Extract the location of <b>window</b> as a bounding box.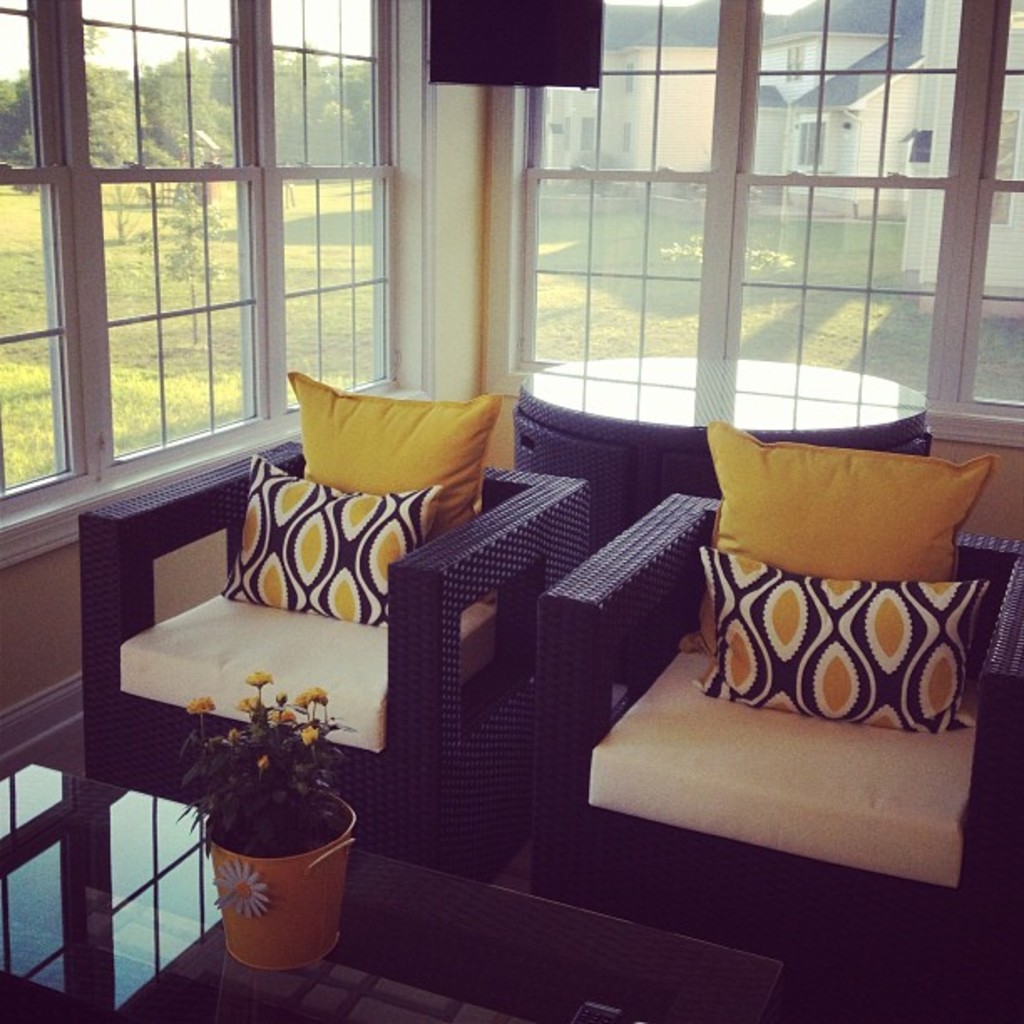
(left=624, top=69, right=637, bottom=95).
